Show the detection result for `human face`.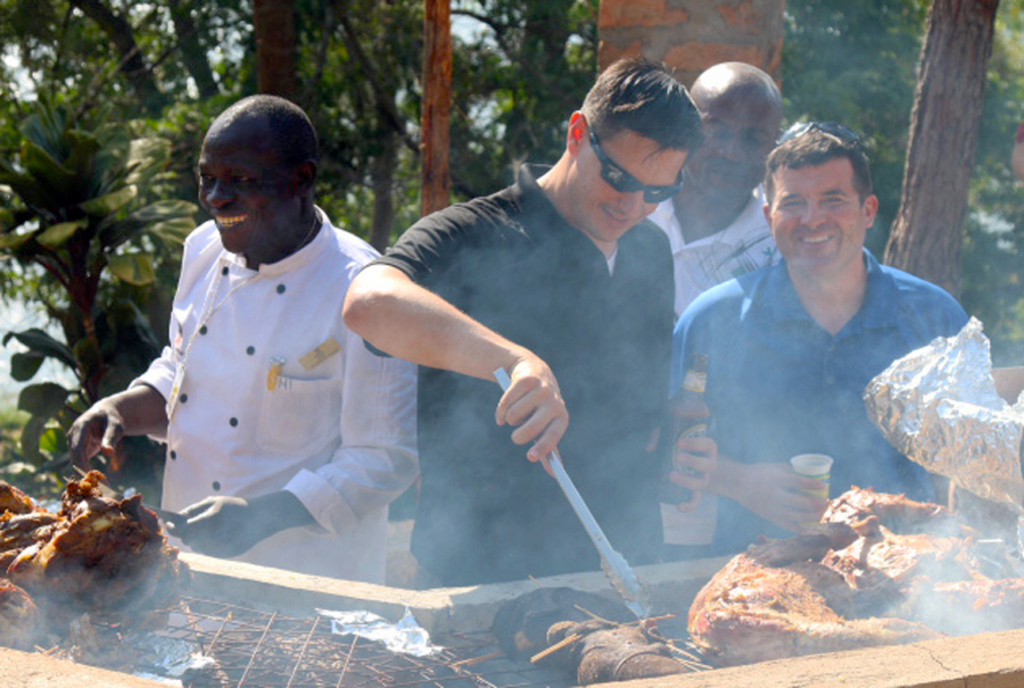
771,161,868,272.
